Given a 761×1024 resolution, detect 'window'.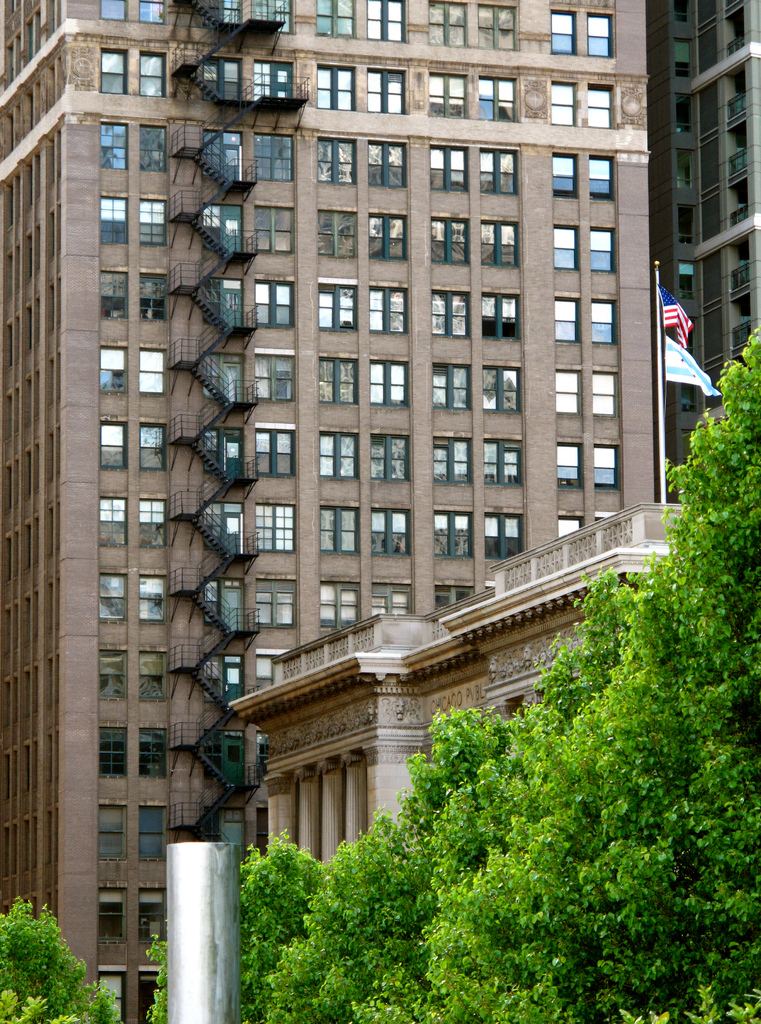
l=138, t=122, r=165, b=170.
